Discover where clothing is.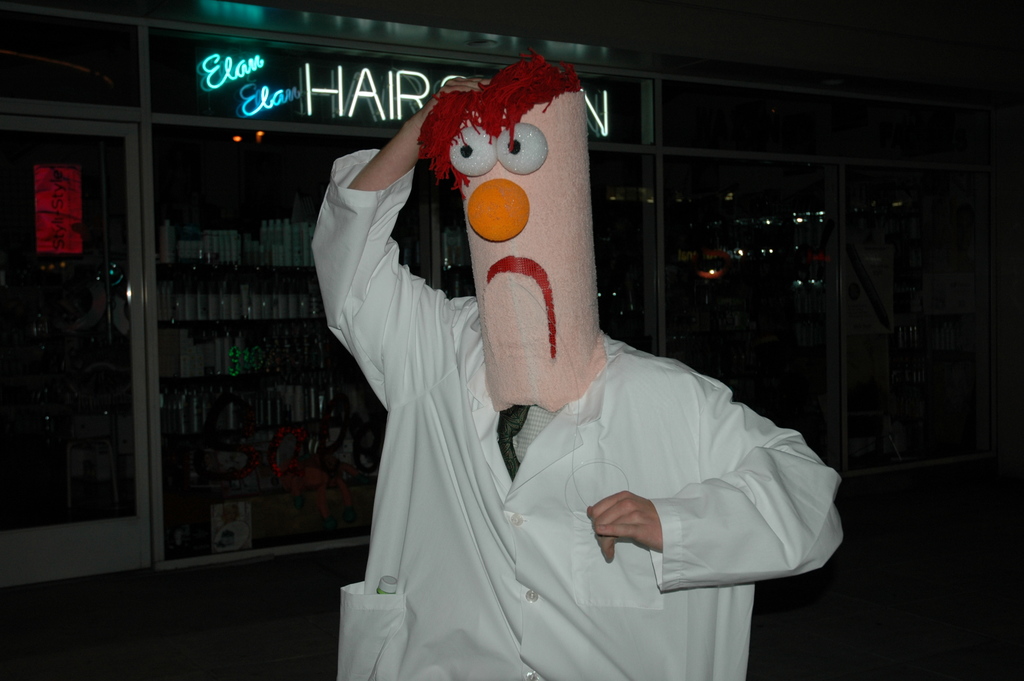
Discovered at {"left": 344, "top": 208, "right": 833, "bottom": 664}.
